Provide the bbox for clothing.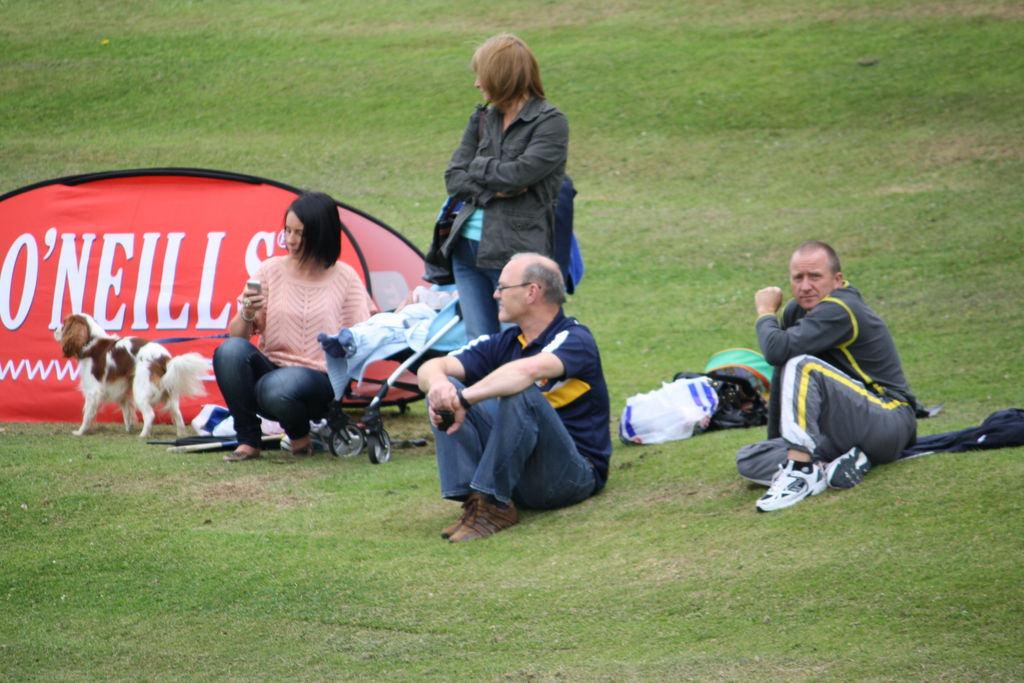
select_region(214, 255, 368, 448).
